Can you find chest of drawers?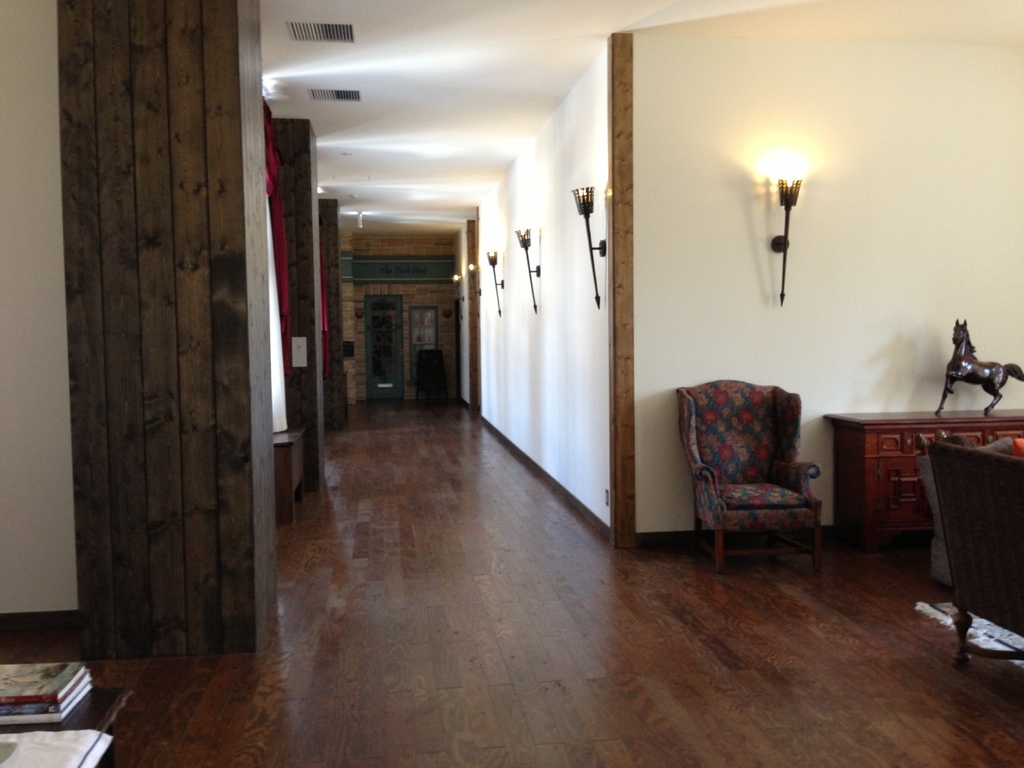
Yes, bounding box: {"left": 826, "top": 405, "right": 1023, "bottom": 554}.
